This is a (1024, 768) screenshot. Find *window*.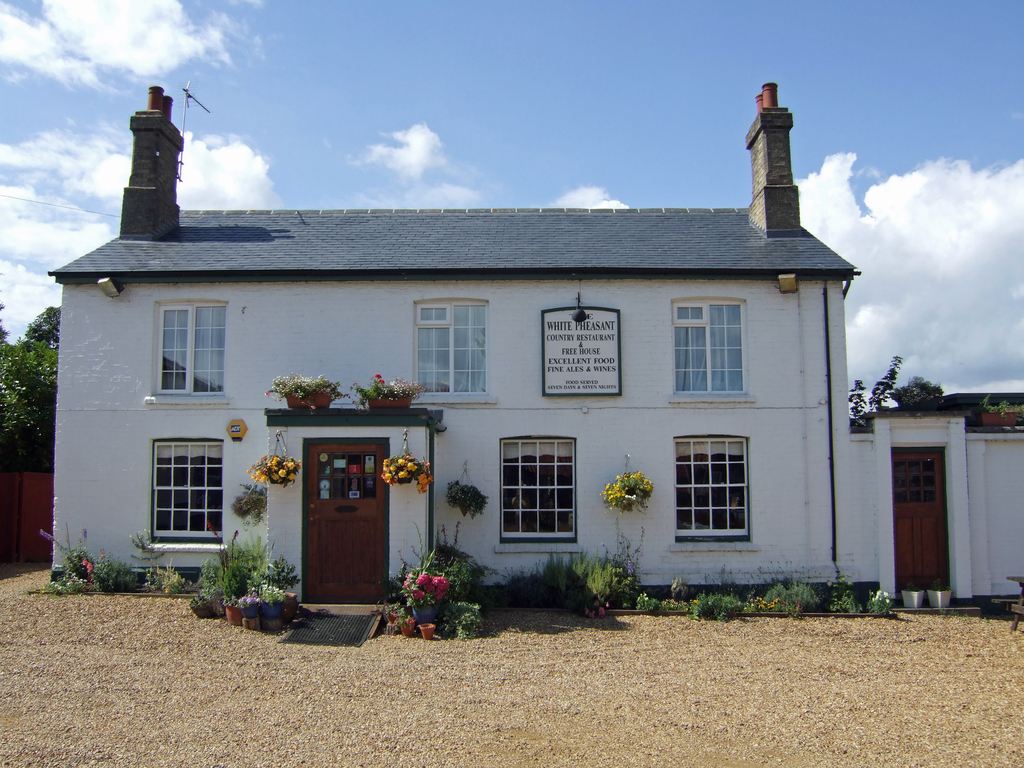
Bounding box: 665,295,759,404.
